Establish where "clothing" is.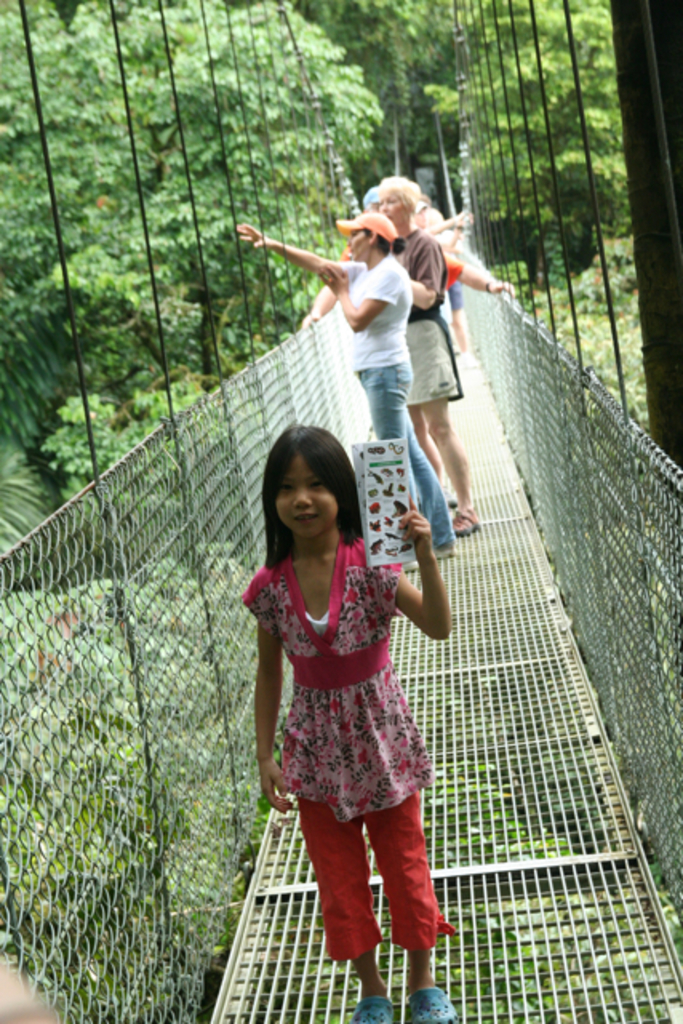
Established at detection(299, 774, 440, 965).
